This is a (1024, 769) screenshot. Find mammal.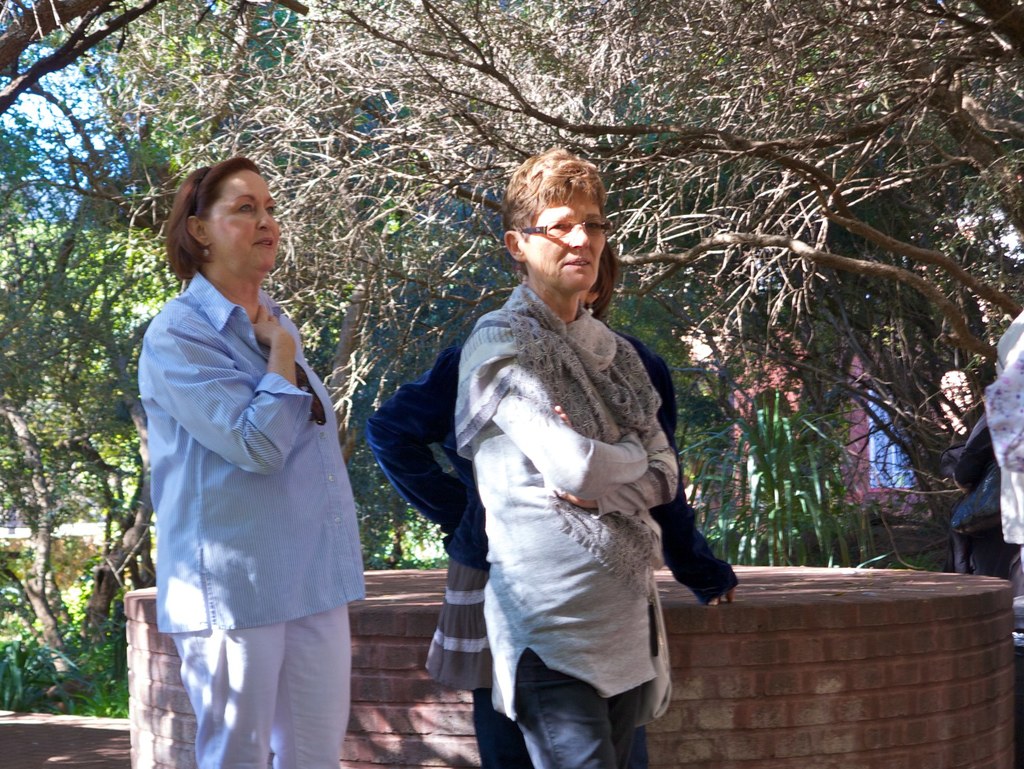
Bounding box: <bbox>131, 153, 367, 768</bbox>.
